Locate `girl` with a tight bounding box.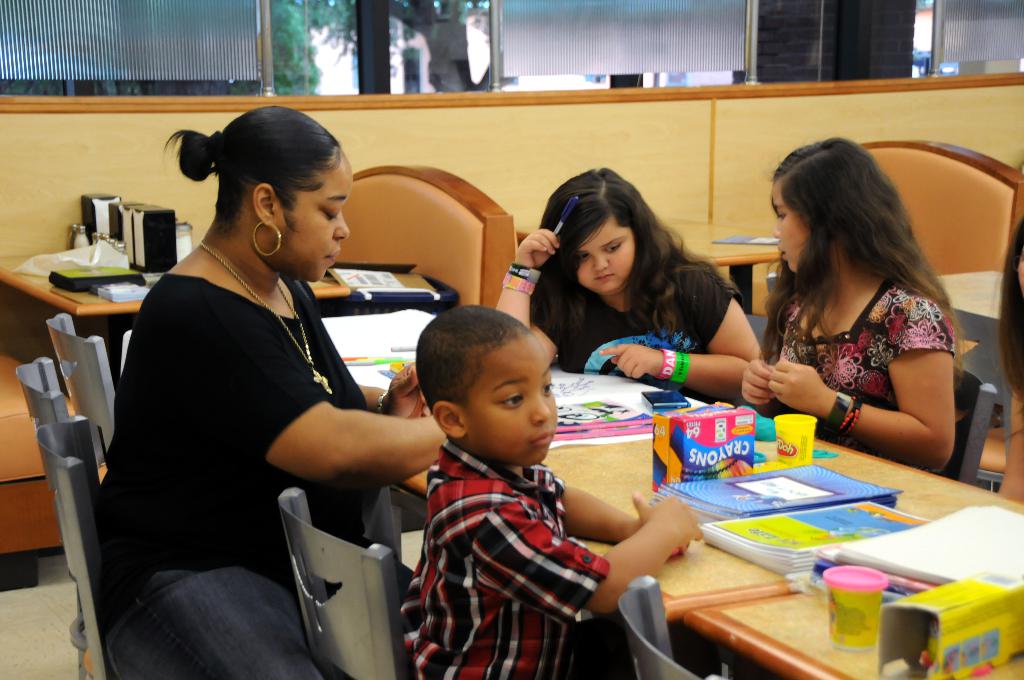
x1=744 y1=139 x2=967 y2=479.
